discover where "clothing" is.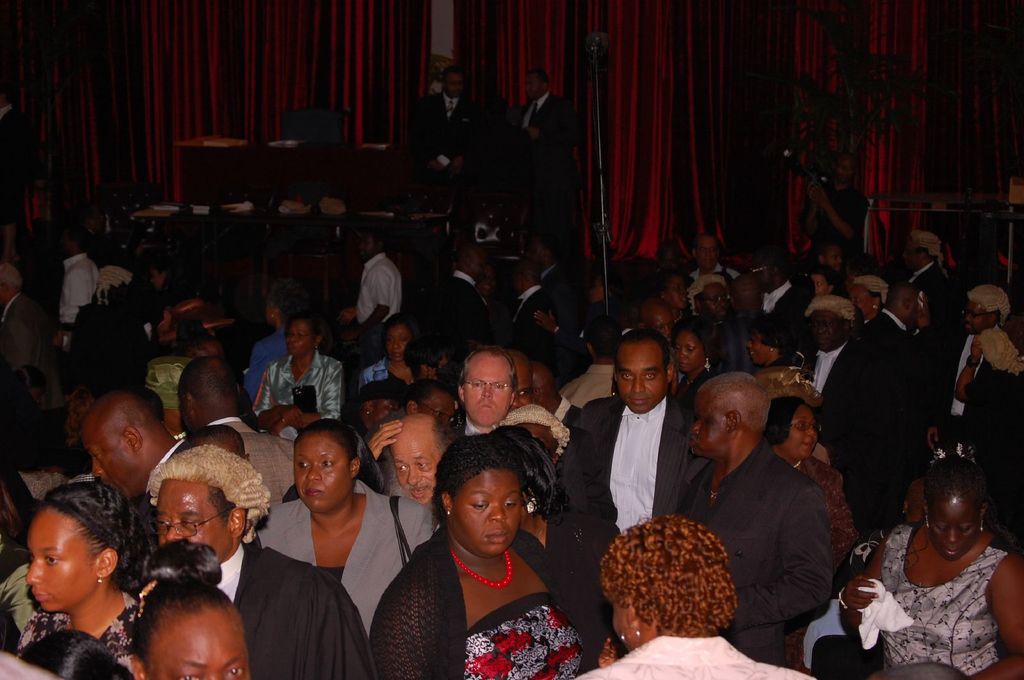
Discovered at (206, 419, 297, 513).
